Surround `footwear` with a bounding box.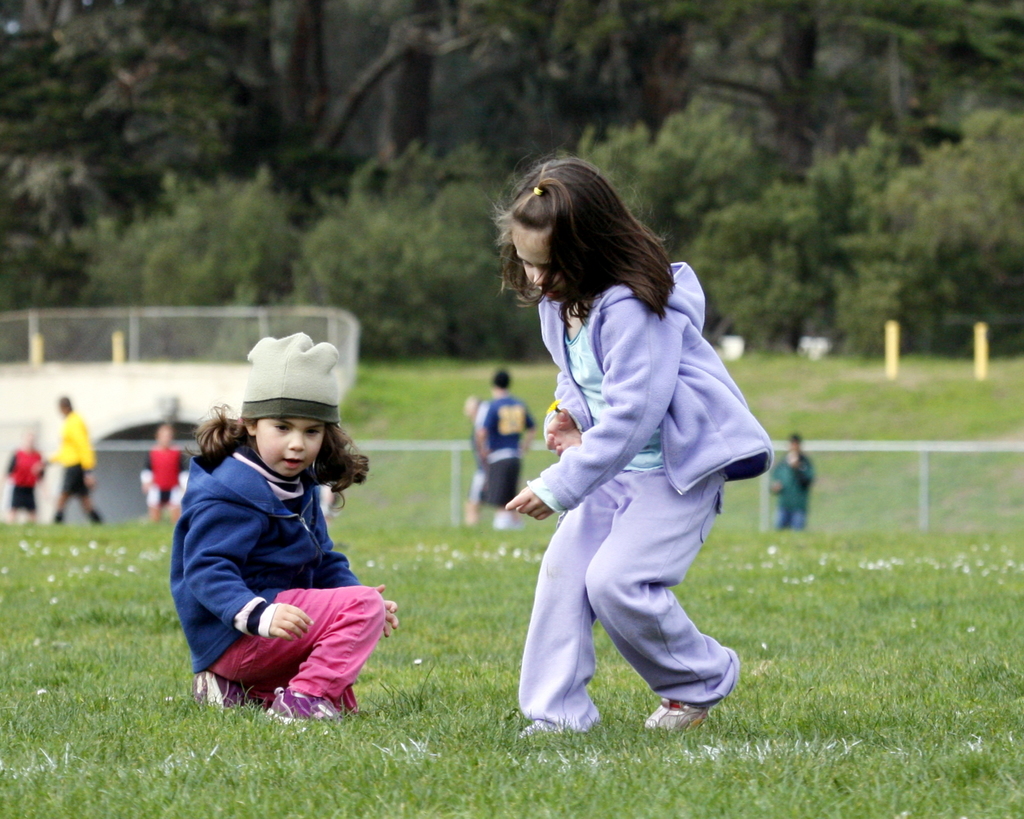
detection(260, 685, 348, 736).
